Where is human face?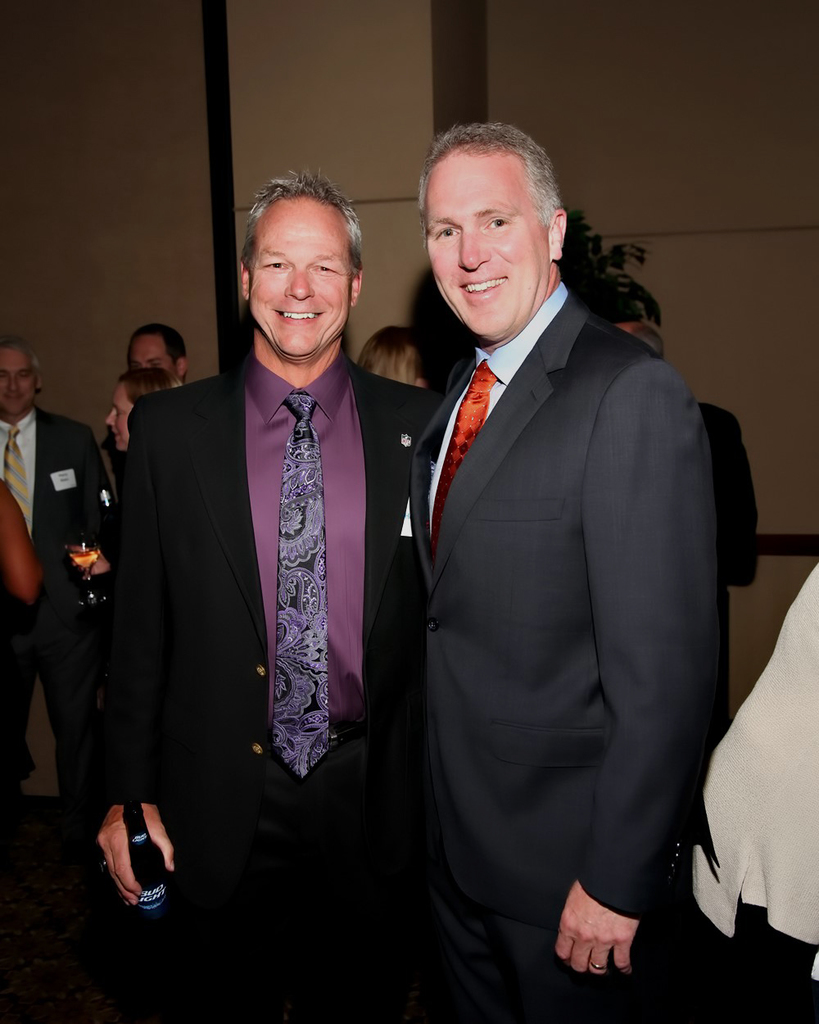
2/347/37/414.
